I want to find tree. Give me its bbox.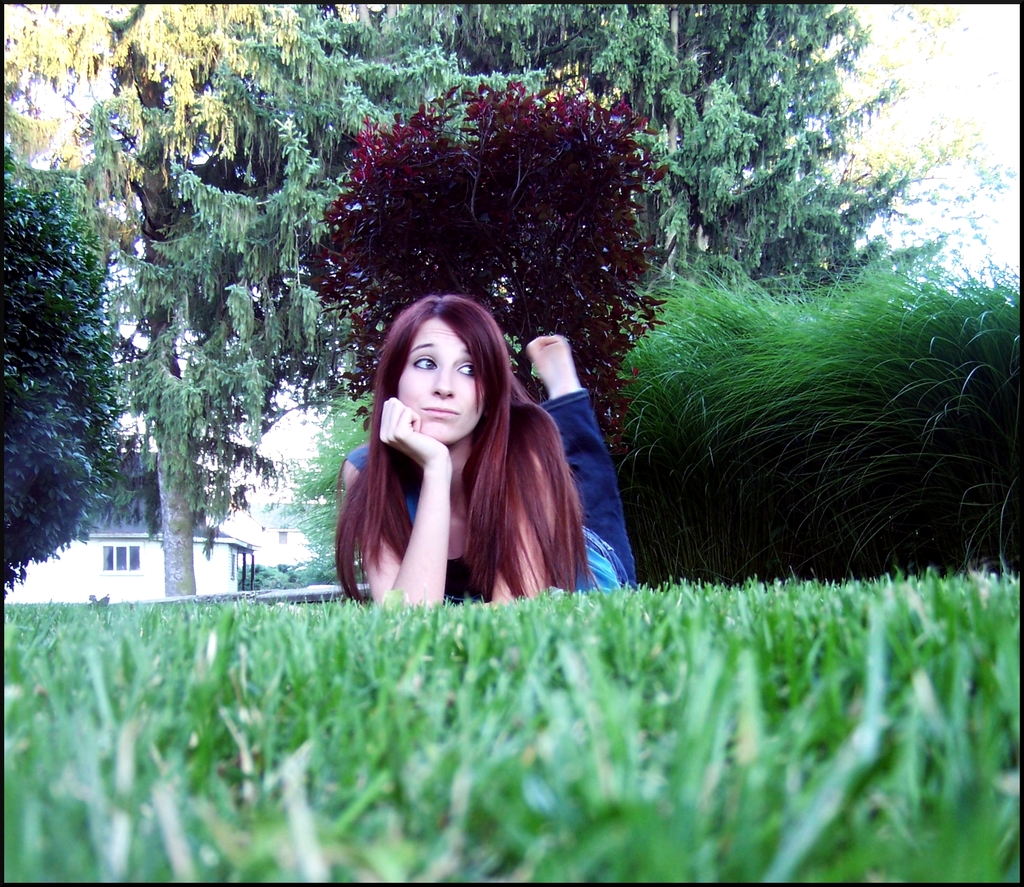
l=70, t=0, r=962, b=534.
